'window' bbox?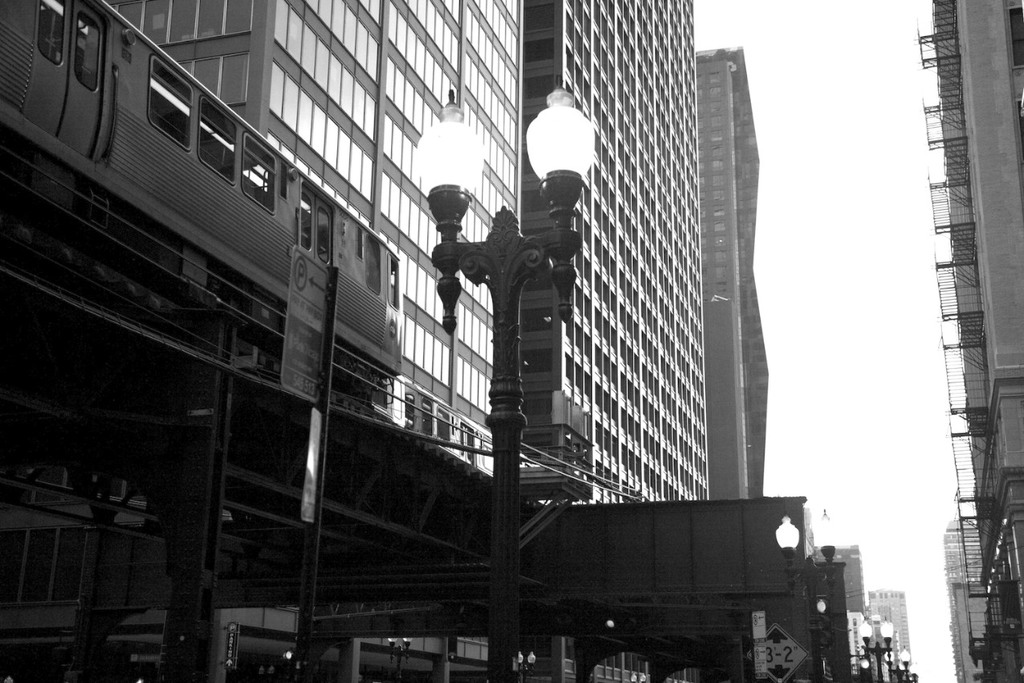
1006:6:1022:70
